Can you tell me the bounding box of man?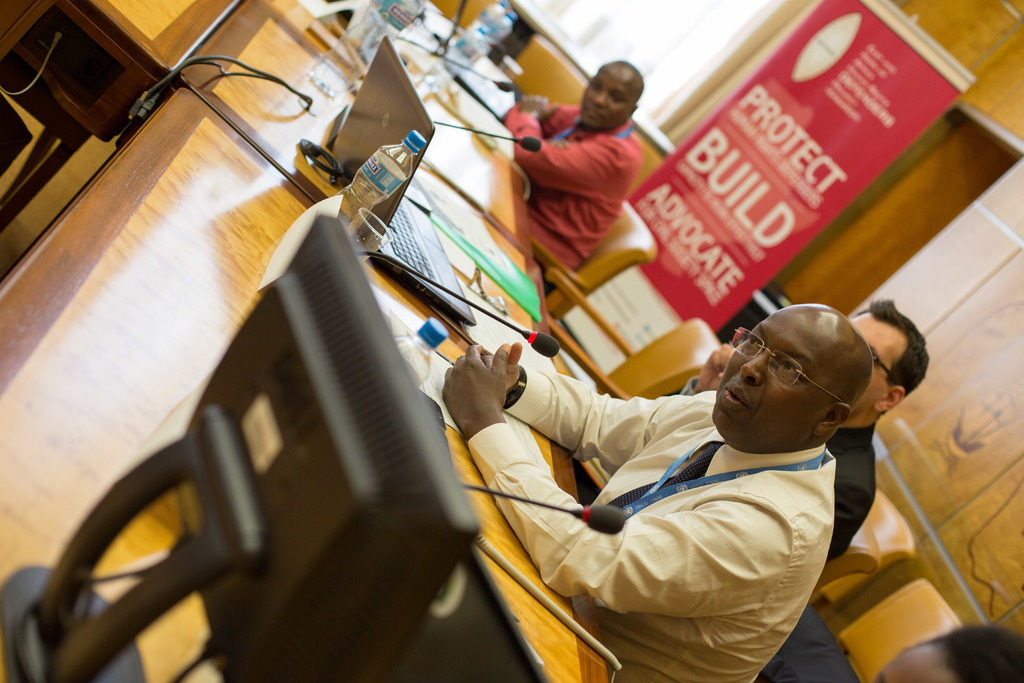
bbox=(505, 62, 643, 297).
